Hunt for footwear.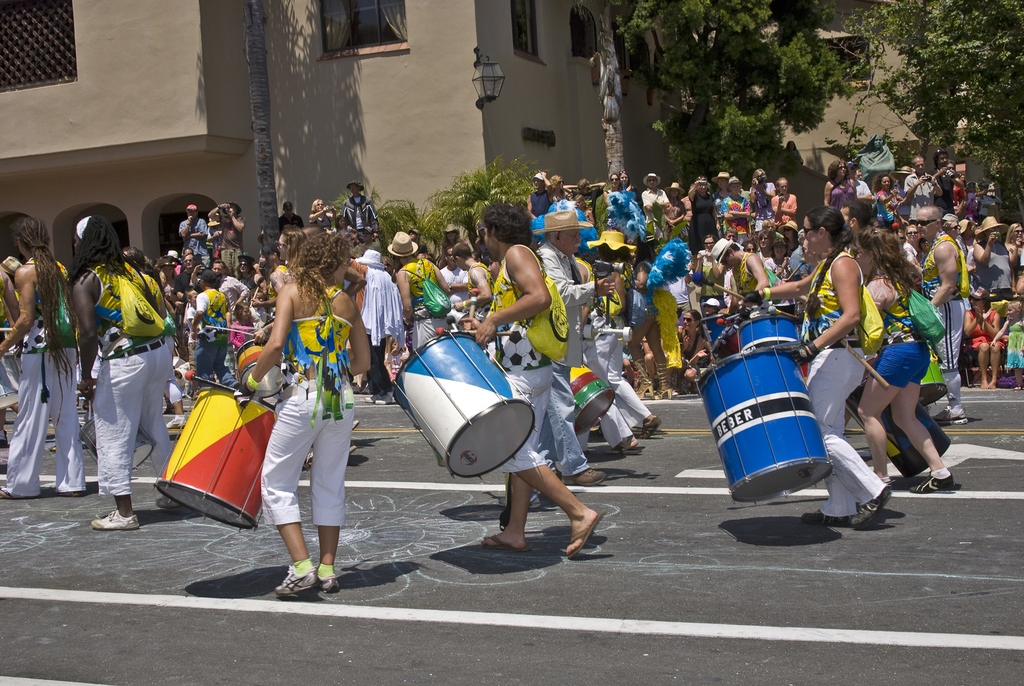
Hunted down at 564 510 604 564.
